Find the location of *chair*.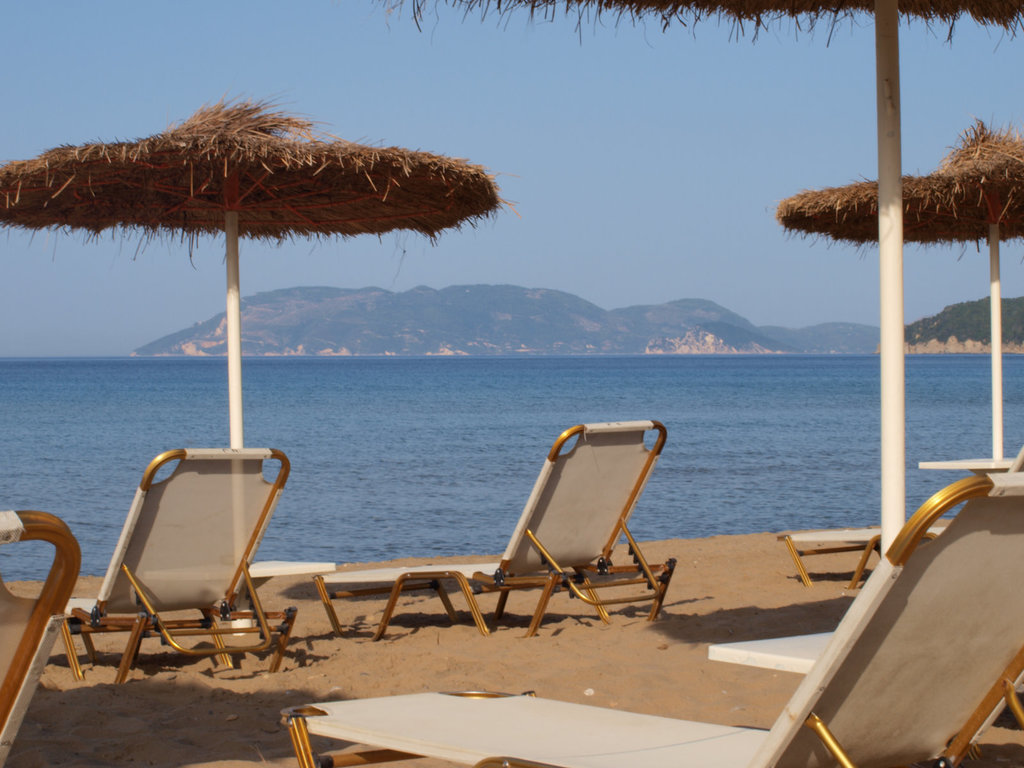
Location: select_region(275, 470, 1023, 767).
